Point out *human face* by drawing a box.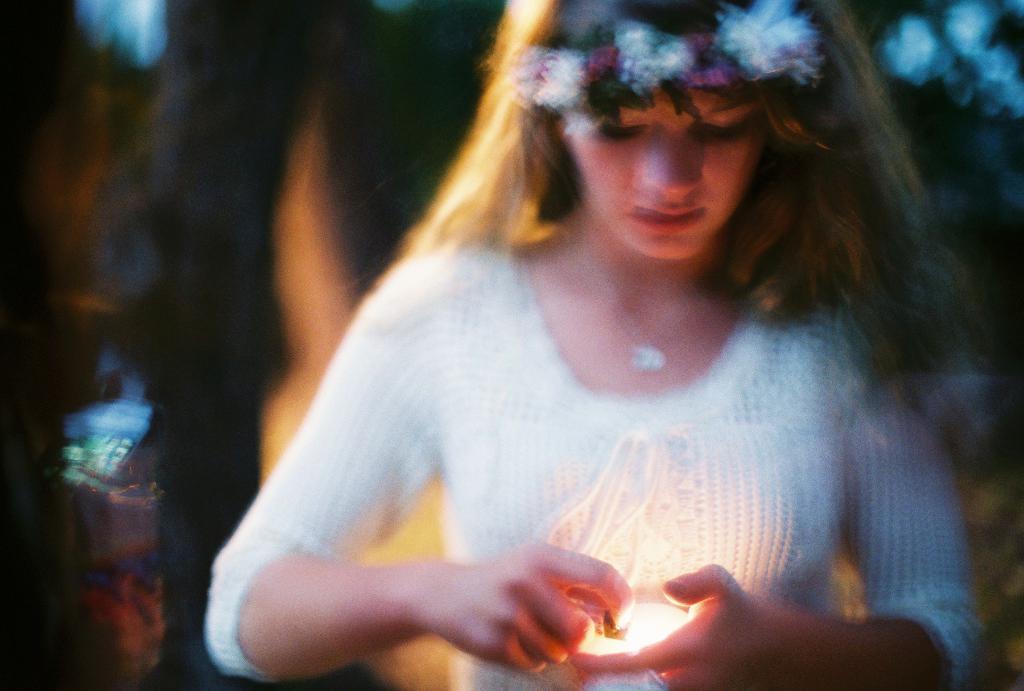
566,83,767,258.
